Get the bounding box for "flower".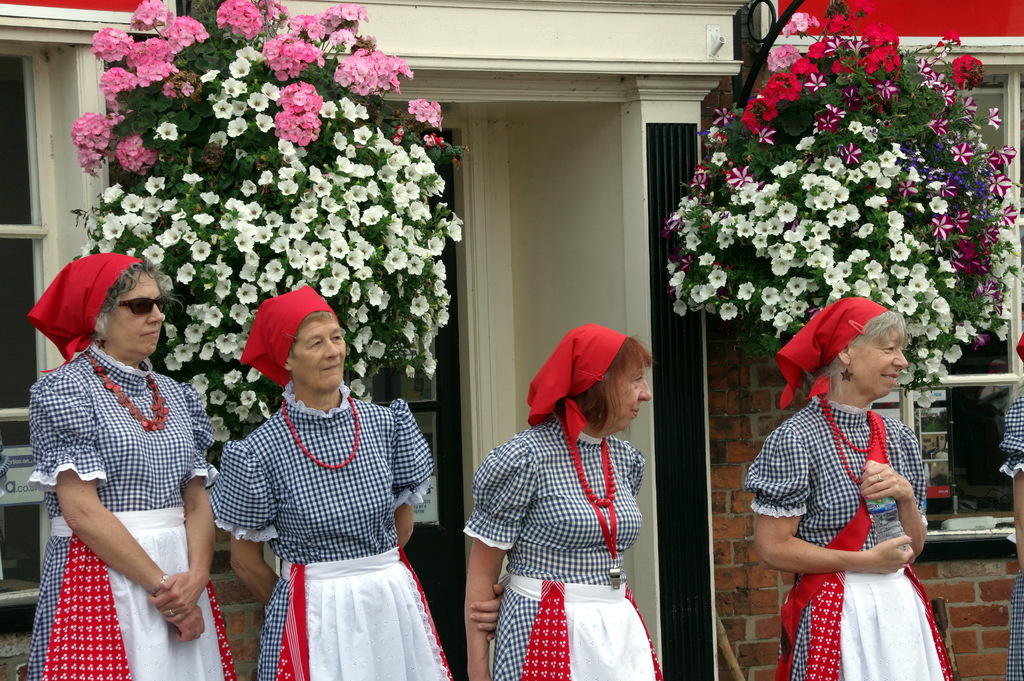
box=[319, 274, 341, 297].
